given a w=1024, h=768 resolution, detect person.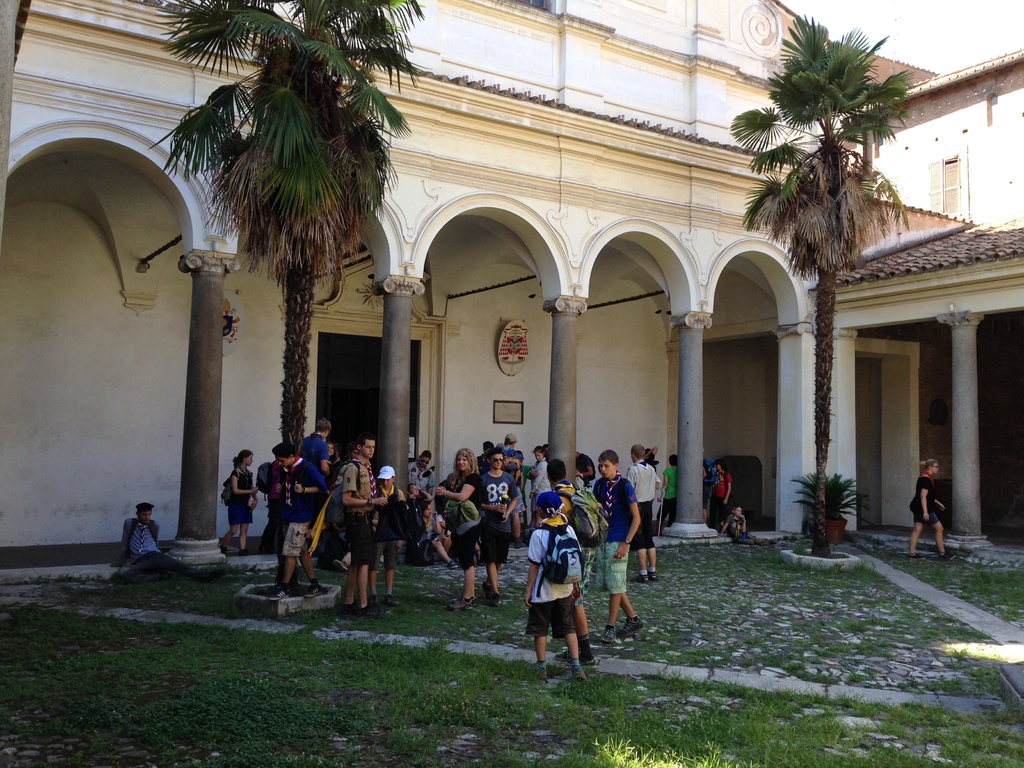
(left=437, top=449, right=504, bottom=609).
